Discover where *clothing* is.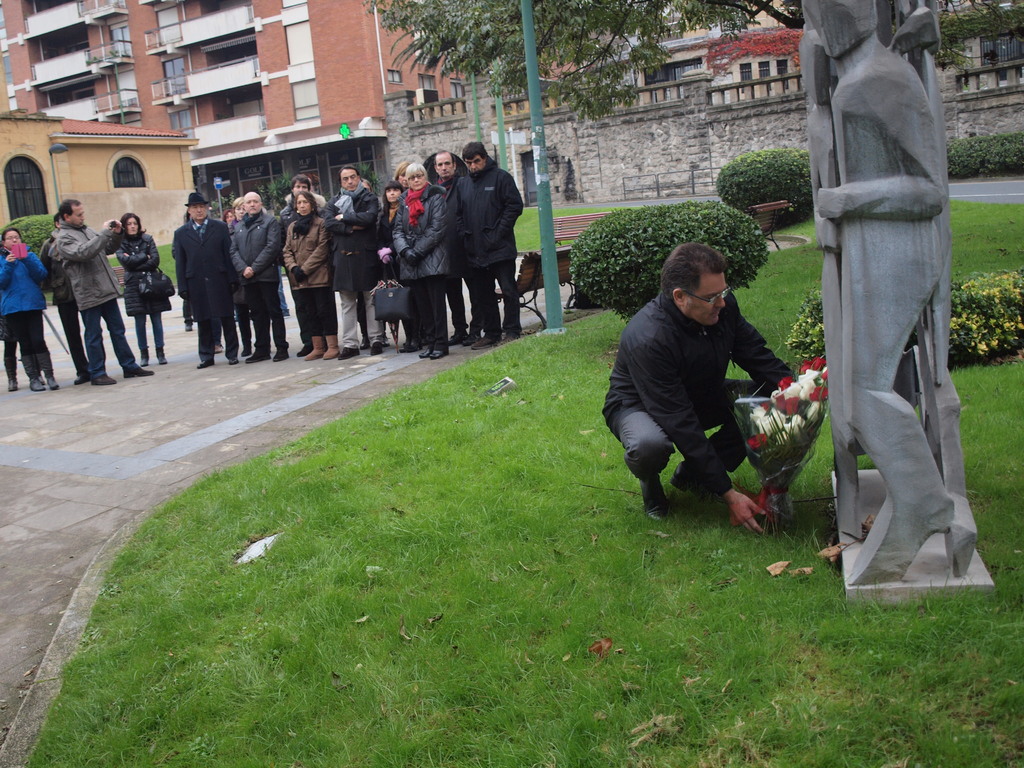
Discovered at box=[343, 275, 384, 354].
